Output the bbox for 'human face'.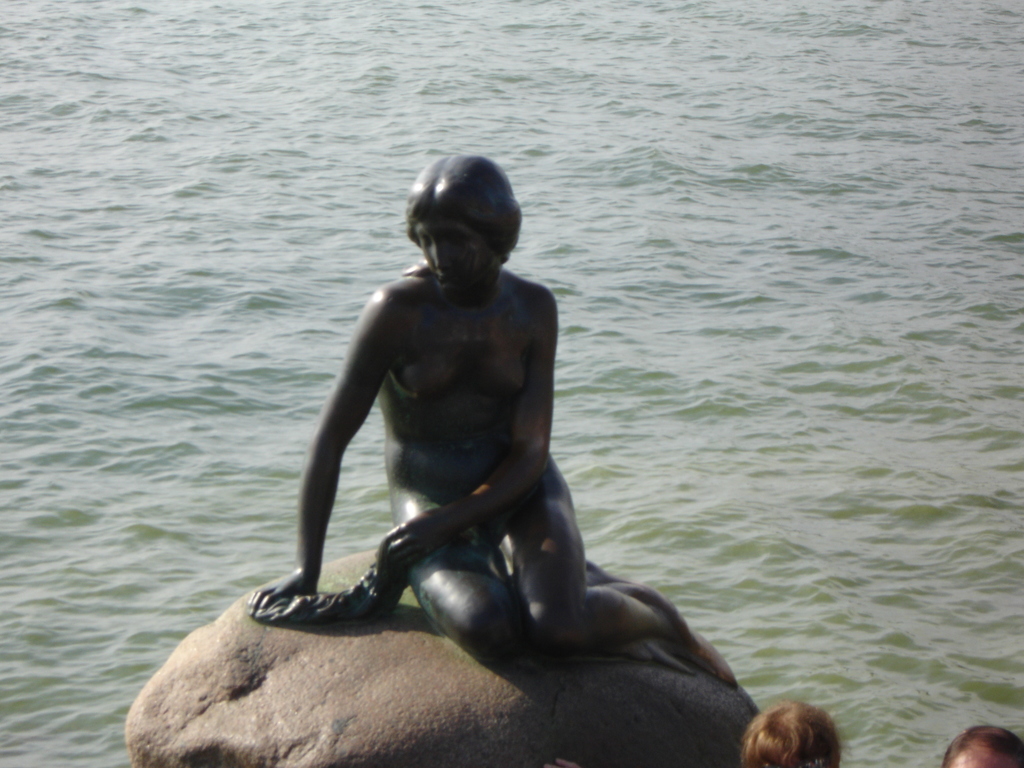
x1=415, y1=221, x2=496, y2=296.
